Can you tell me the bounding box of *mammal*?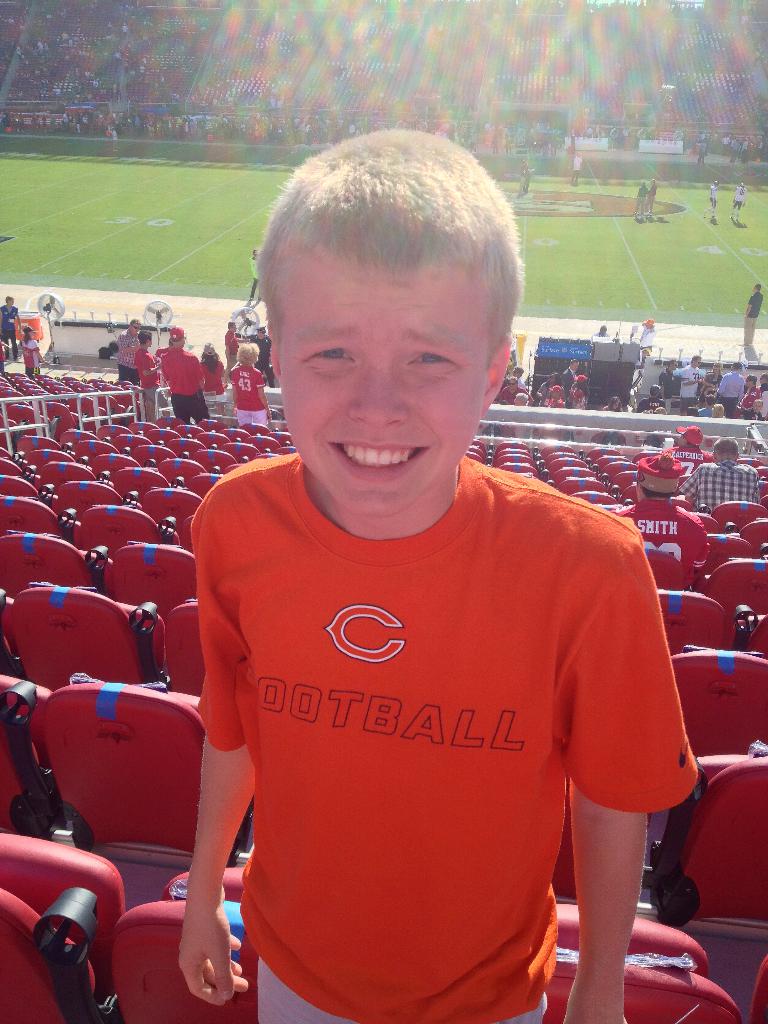
(196,340,222,415).
